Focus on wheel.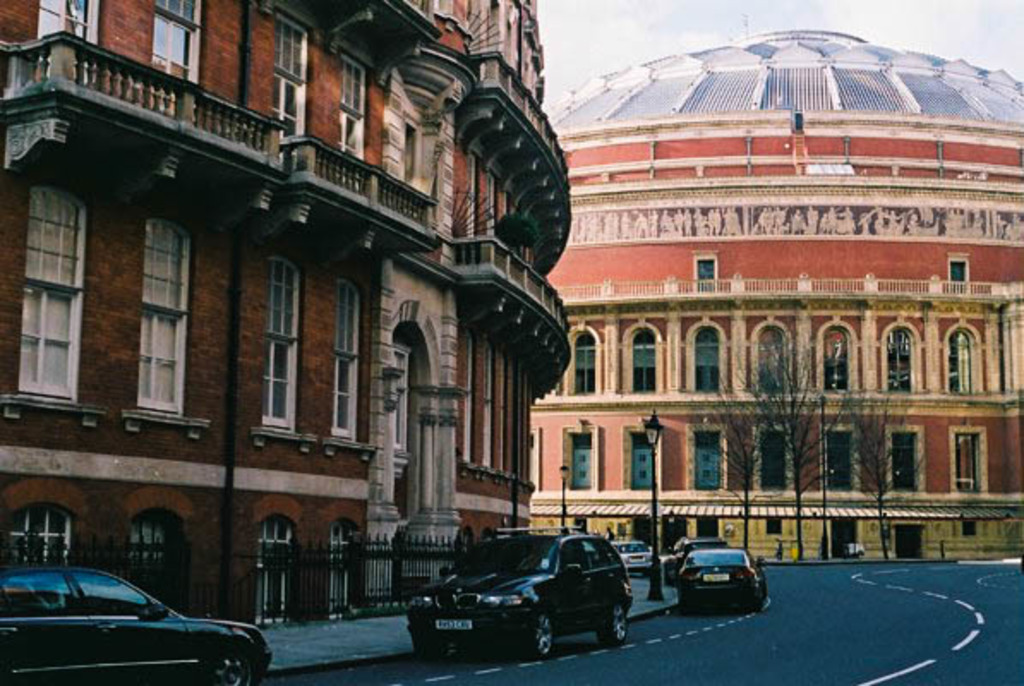
Focused at select_region(597, 599, 626, 647).
